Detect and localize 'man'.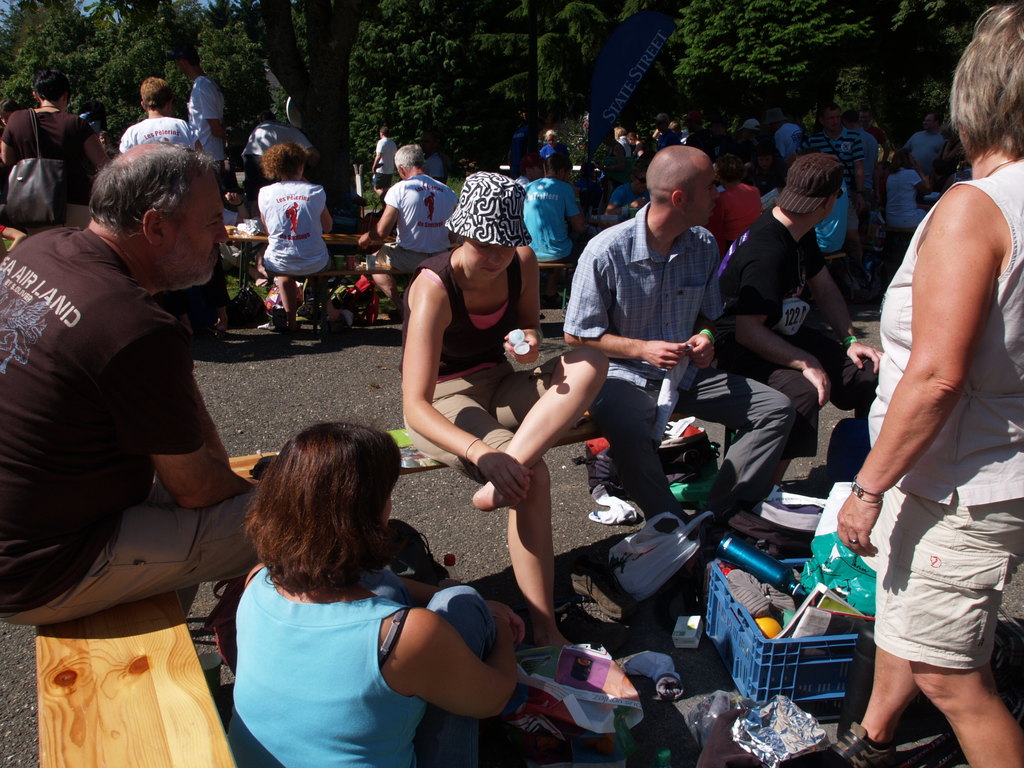
Localized at detection(565, 151, 804, 559).
